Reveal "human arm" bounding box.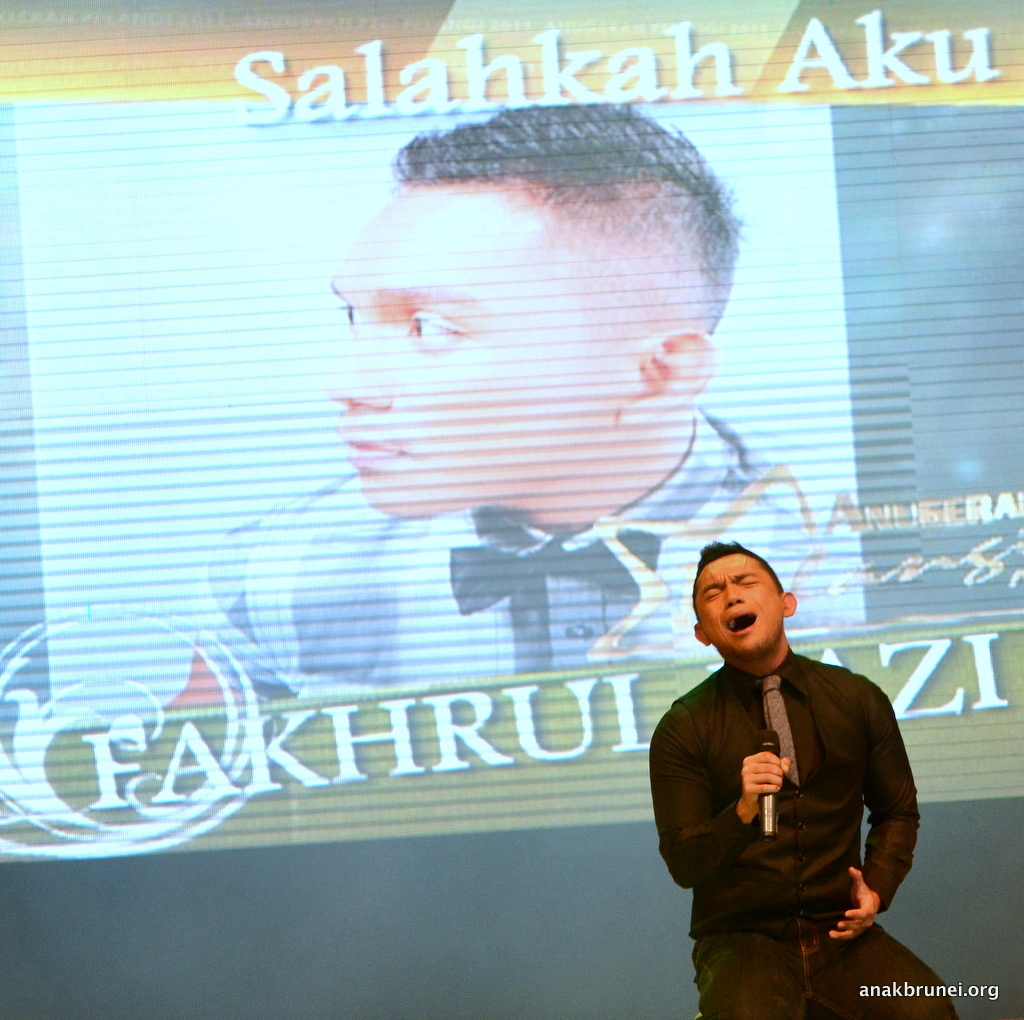
Revealed: [left=827, top=679, right=924, bottom=948].
